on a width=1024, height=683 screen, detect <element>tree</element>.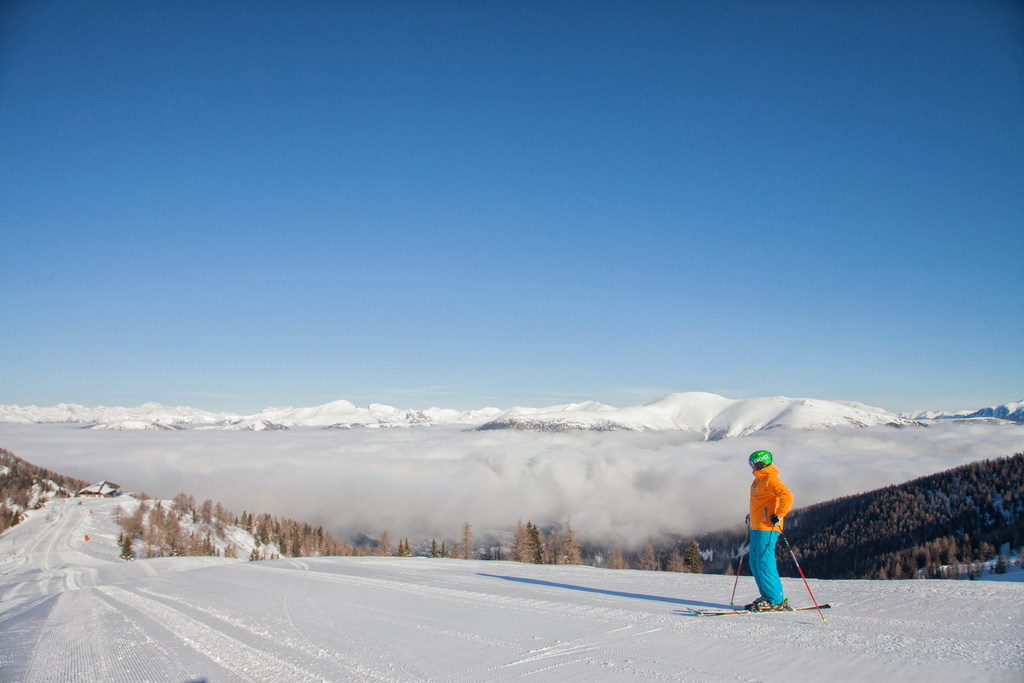
(x1=132, y1=491, x2=164, y2=502).
